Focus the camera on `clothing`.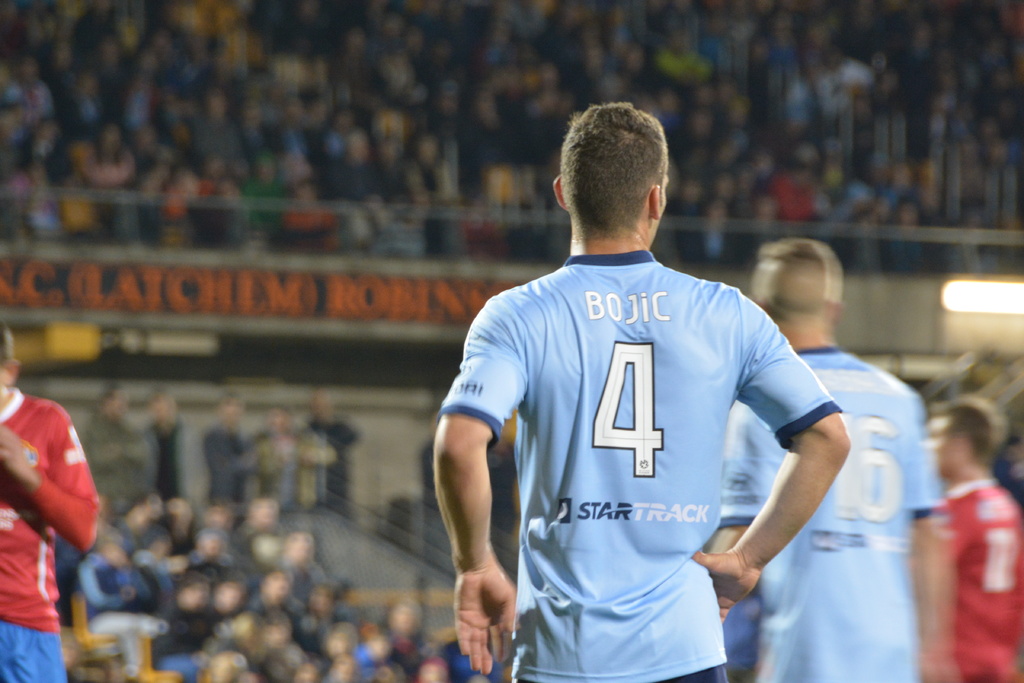
Focus region: 200:429:255:504.
